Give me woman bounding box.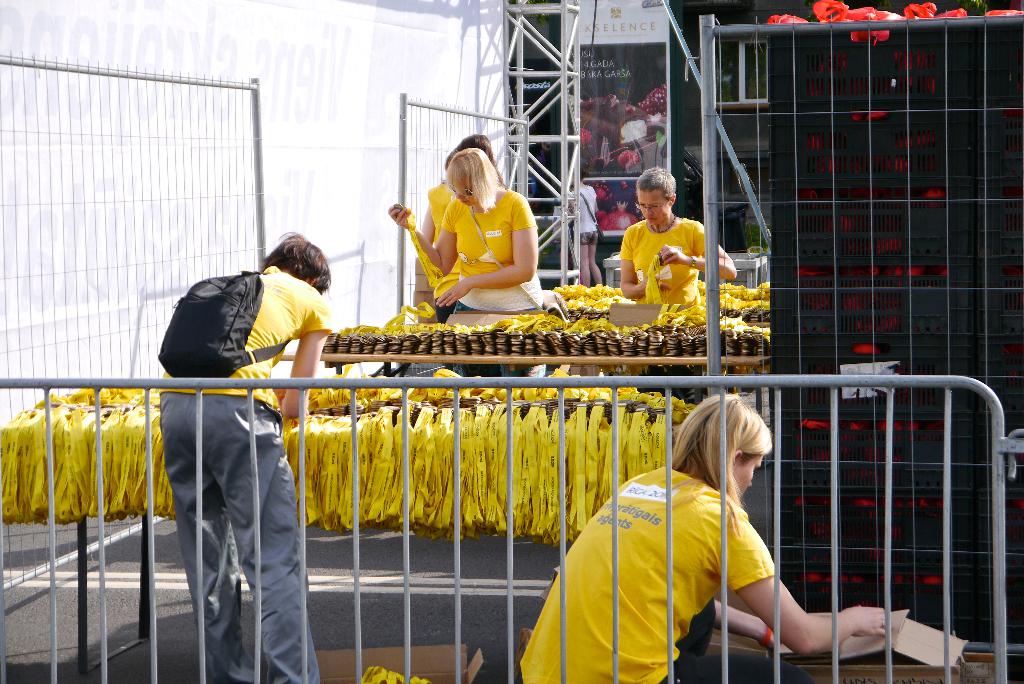
bbox(621, 166, 735, 321).
